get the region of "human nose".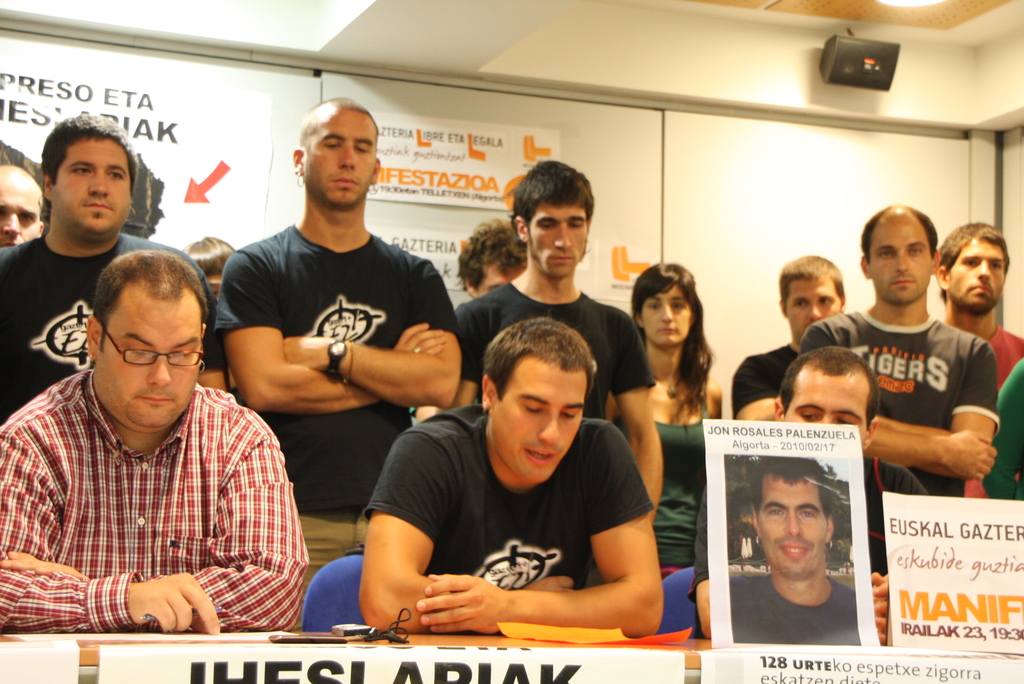
{"x1": 785, "y1": 514, "x2": 803, "y2": 539}.
